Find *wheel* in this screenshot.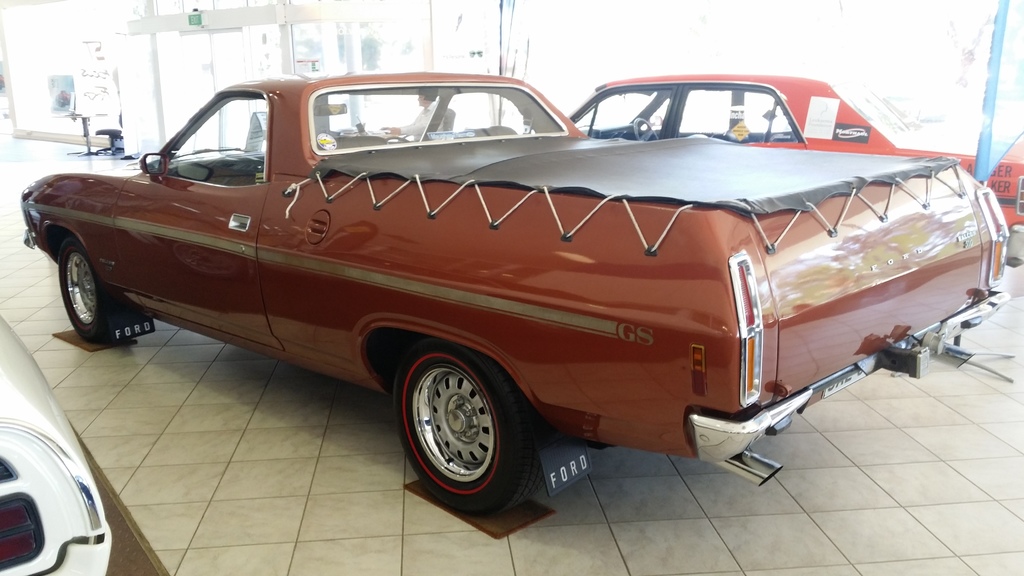
The bounding box for *wheel* is {"left": 393, "top": 339, "right": 520, "bottom": 509}.
